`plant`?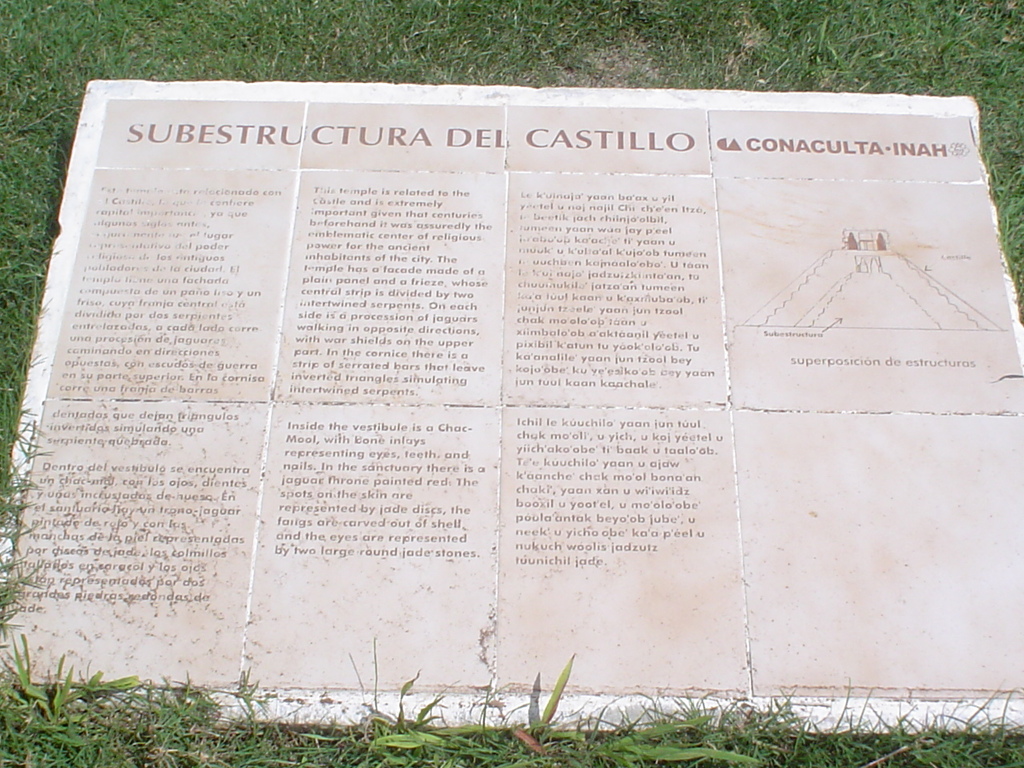
x1=506 y1=650 x2=582 y2=748
